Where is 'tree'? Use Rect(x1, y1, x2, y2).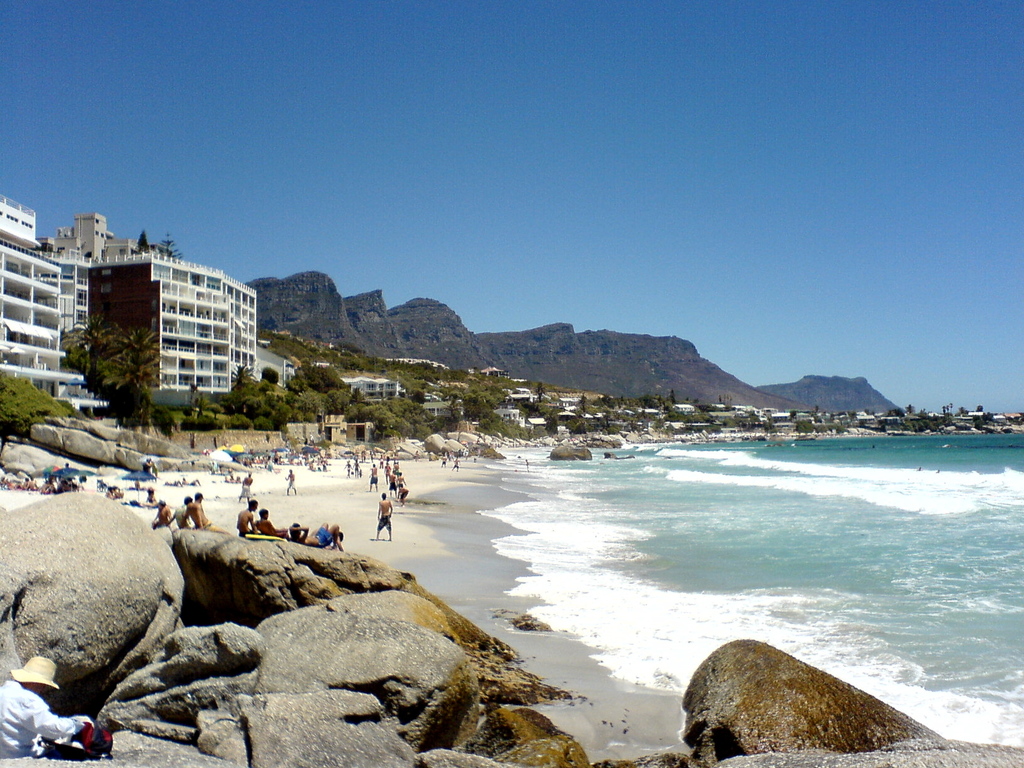
Rect(260, 366, 282, 385).
